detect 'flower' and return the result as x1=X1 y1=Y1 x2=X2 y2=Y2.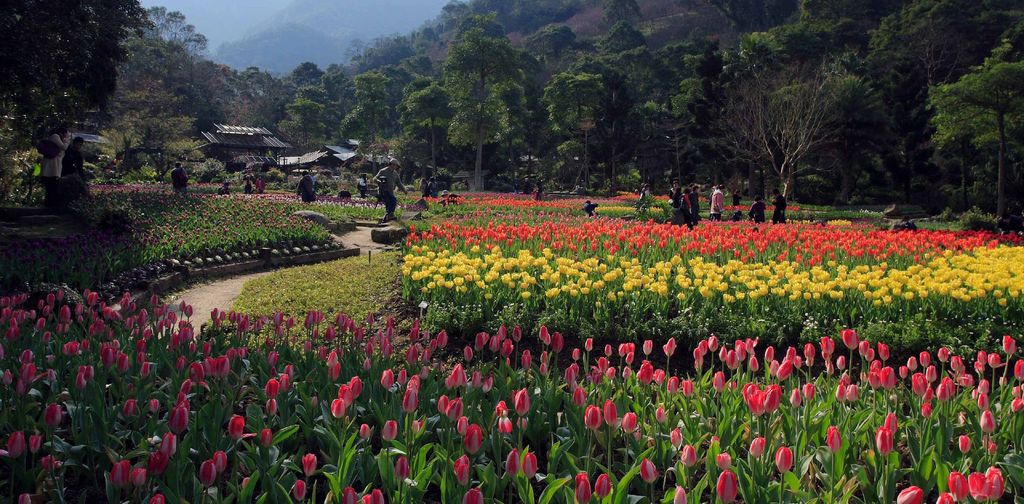
x1=800 y1=377 x2=816 y2=401.
